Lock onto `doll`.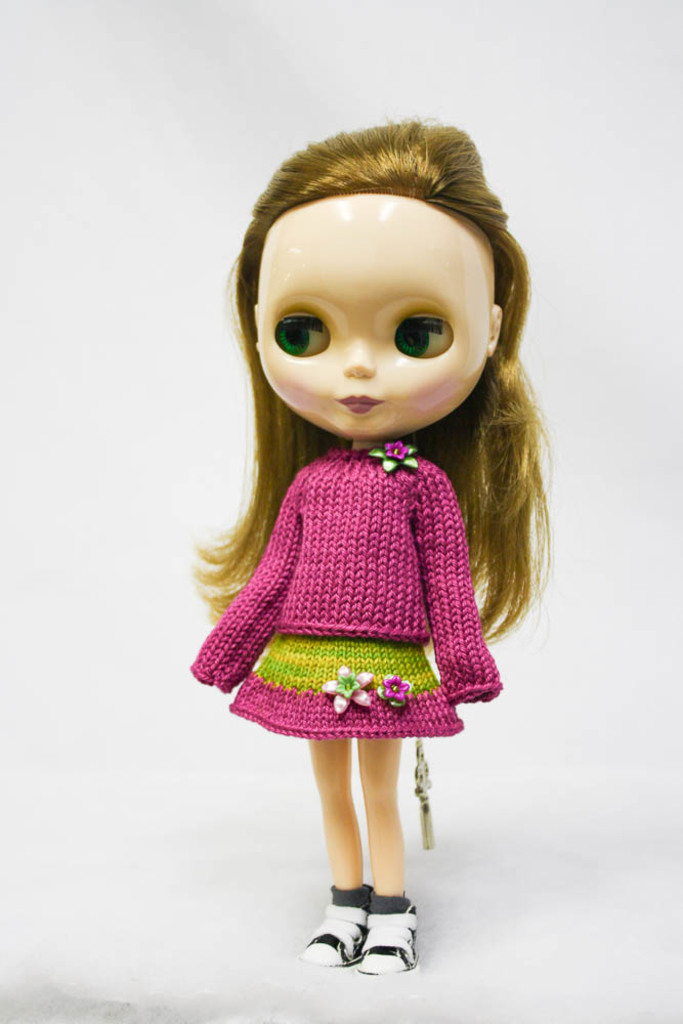
Locked: x1=187, y1=126, x2=561, y2=963.
